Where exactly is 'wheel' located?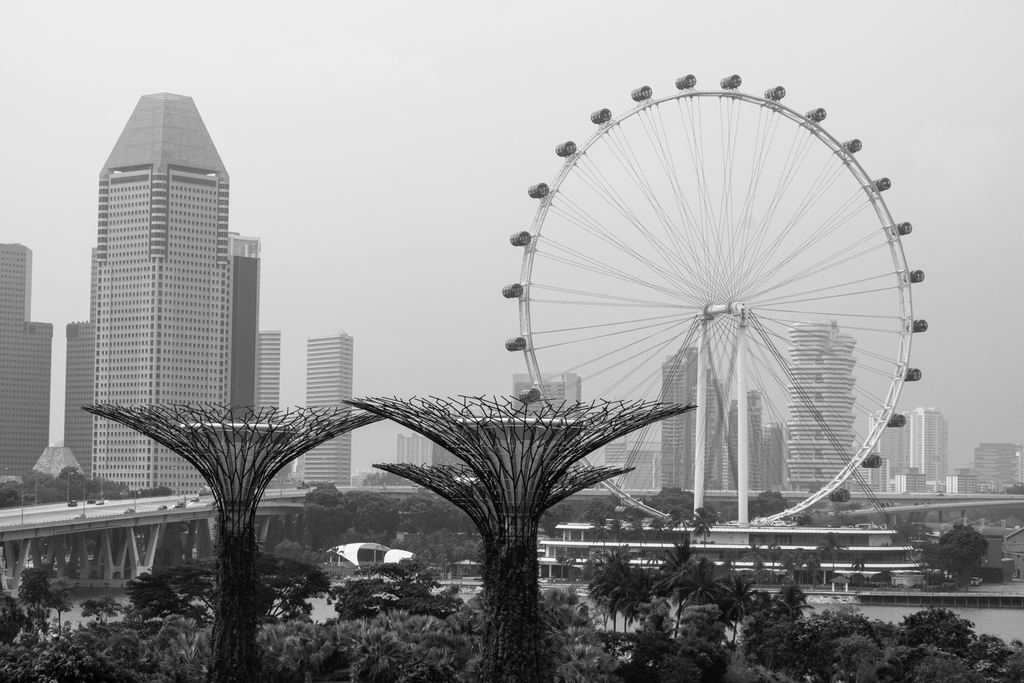
Its bounding box is <box>525,77,908,564</box>.
